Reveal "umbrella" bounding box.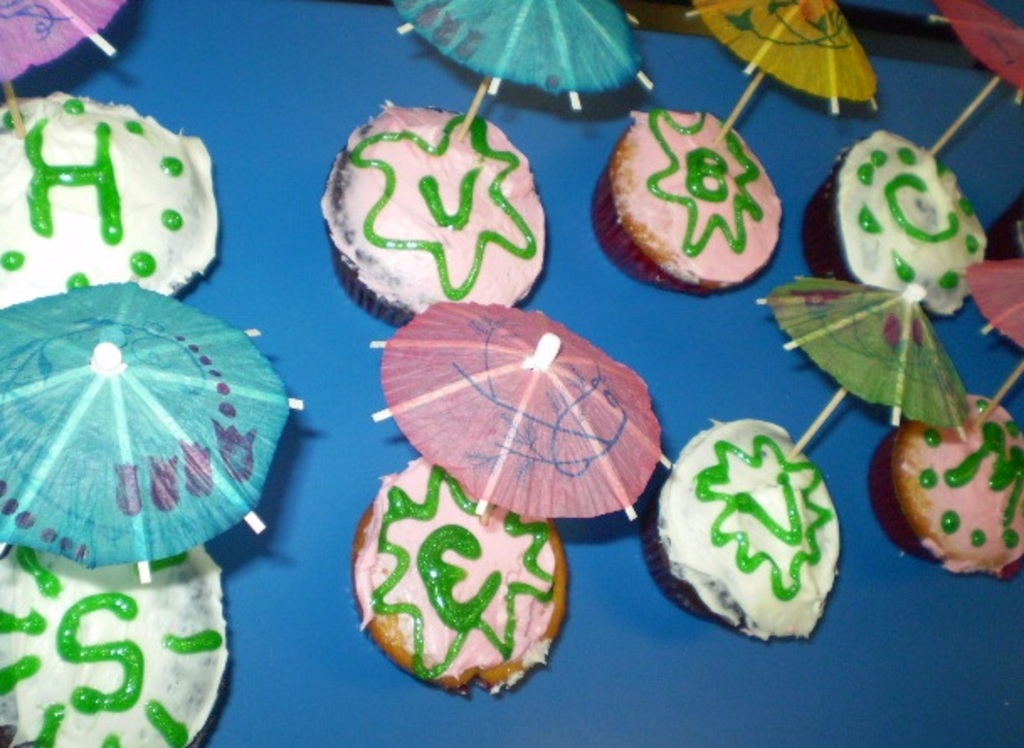
Revealed: left=686, top=0, right=881, bottom=150.
